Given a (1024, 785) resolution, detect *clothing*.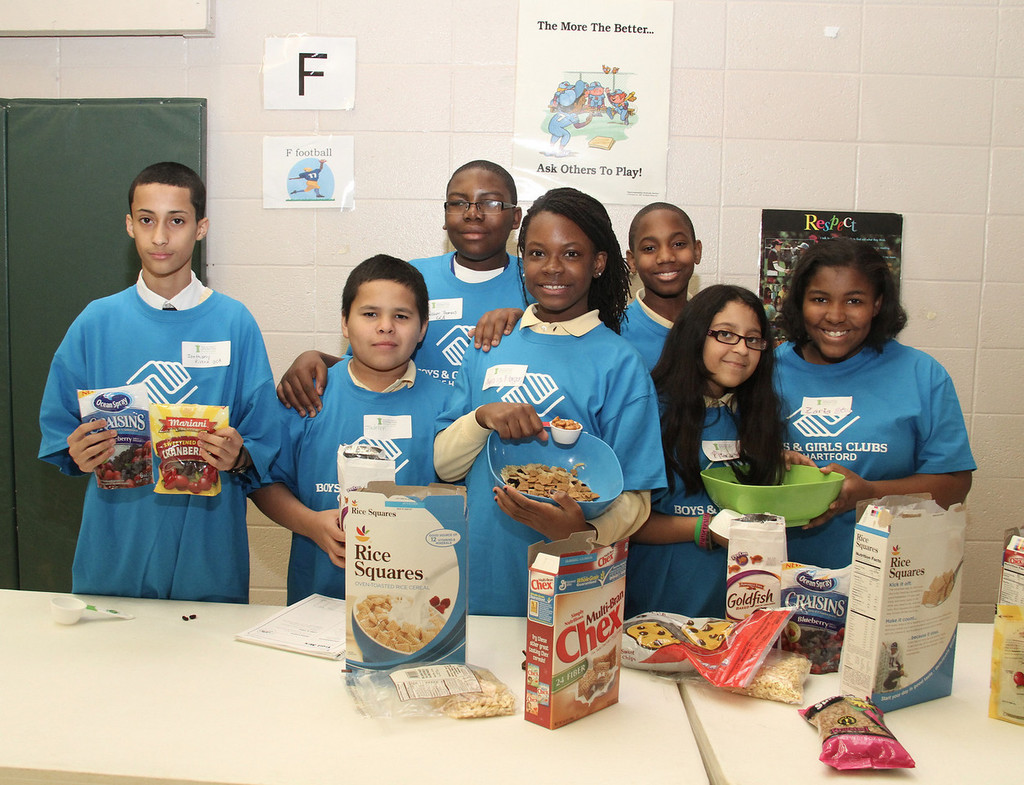
bbox(611, 391, 798, 626).
